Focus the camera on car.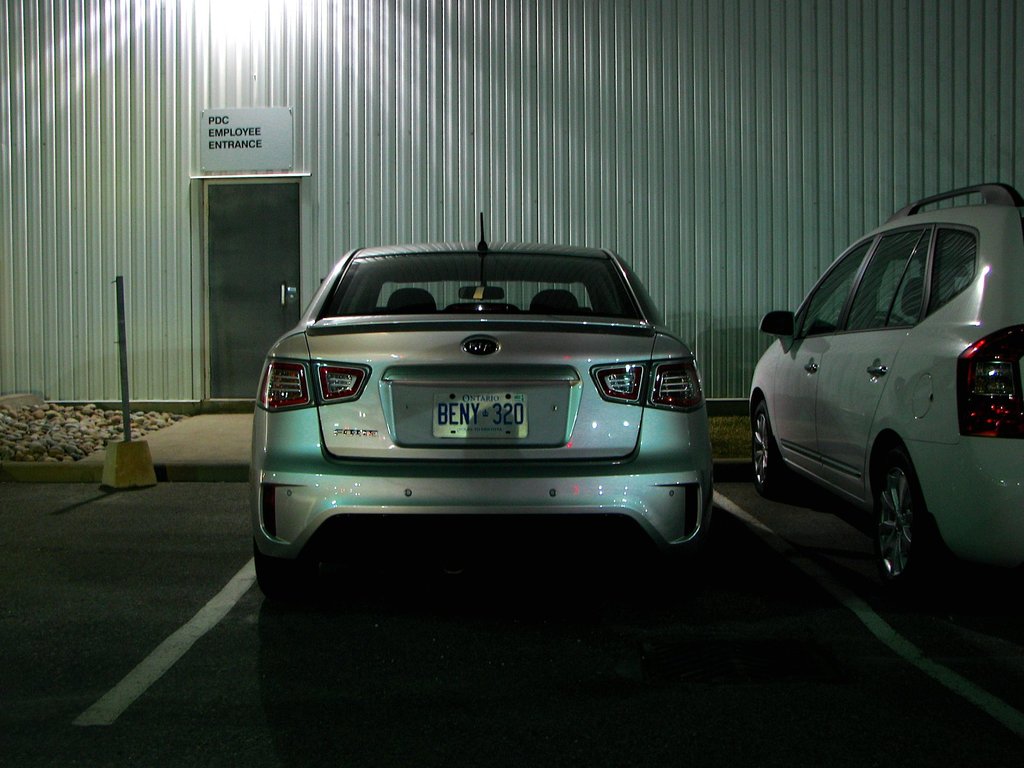
Focus region: [248, 214, 717, 566].
